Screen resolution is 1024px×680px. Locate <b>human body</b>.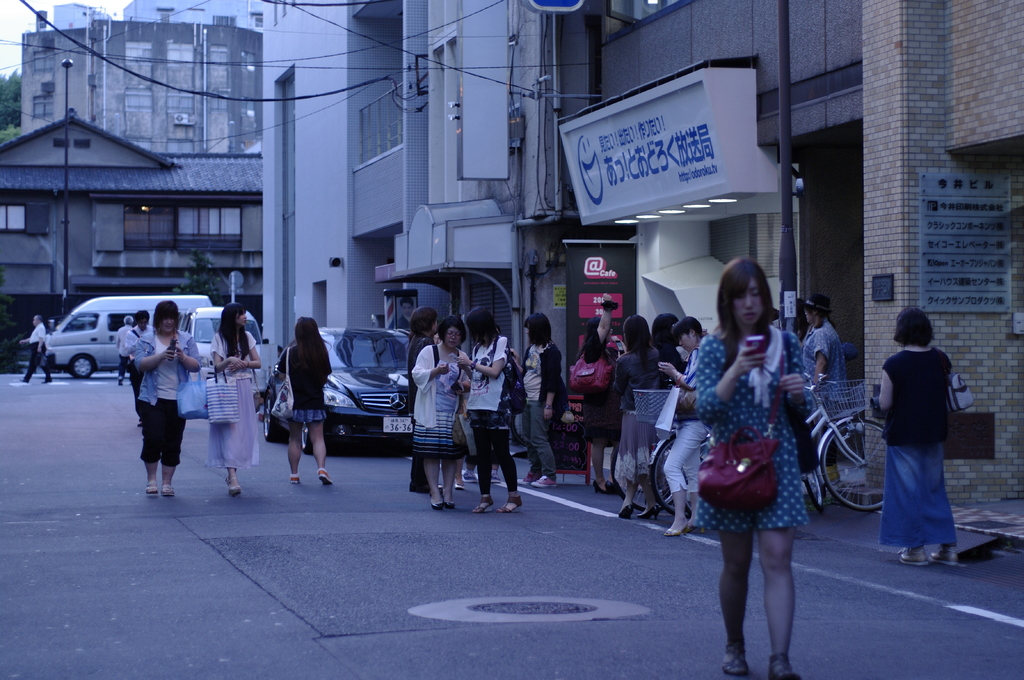
rect(612, 311, 665, 522).
